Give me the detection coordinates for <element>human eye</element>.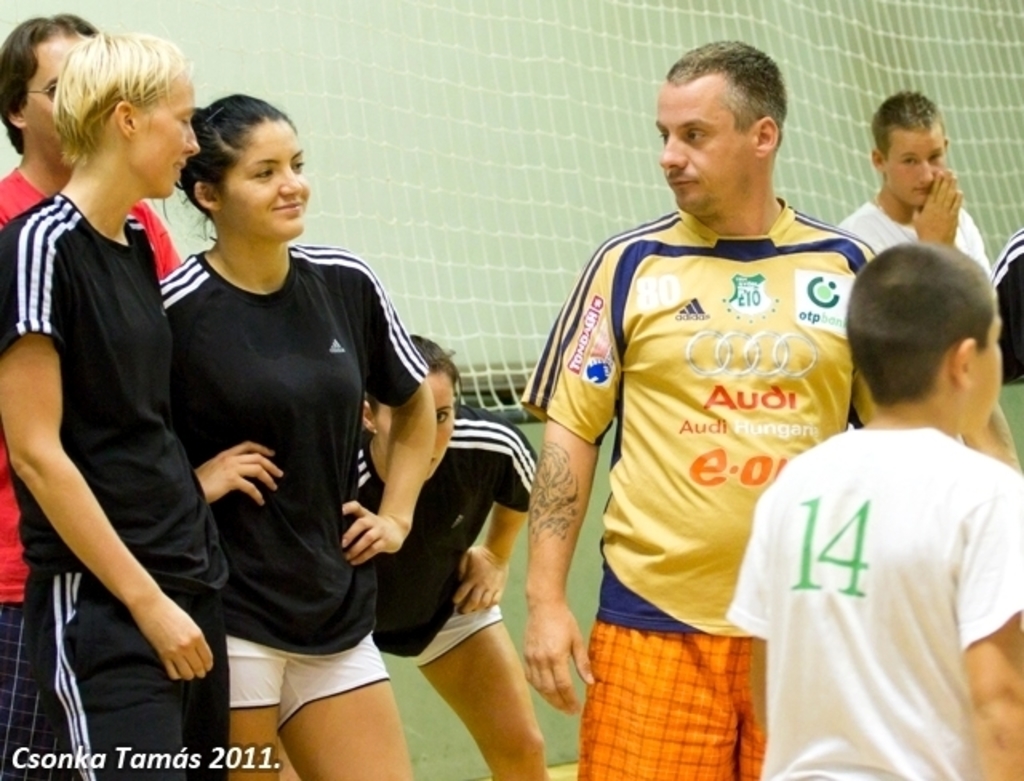
detection(931, 152, 946, 163).
